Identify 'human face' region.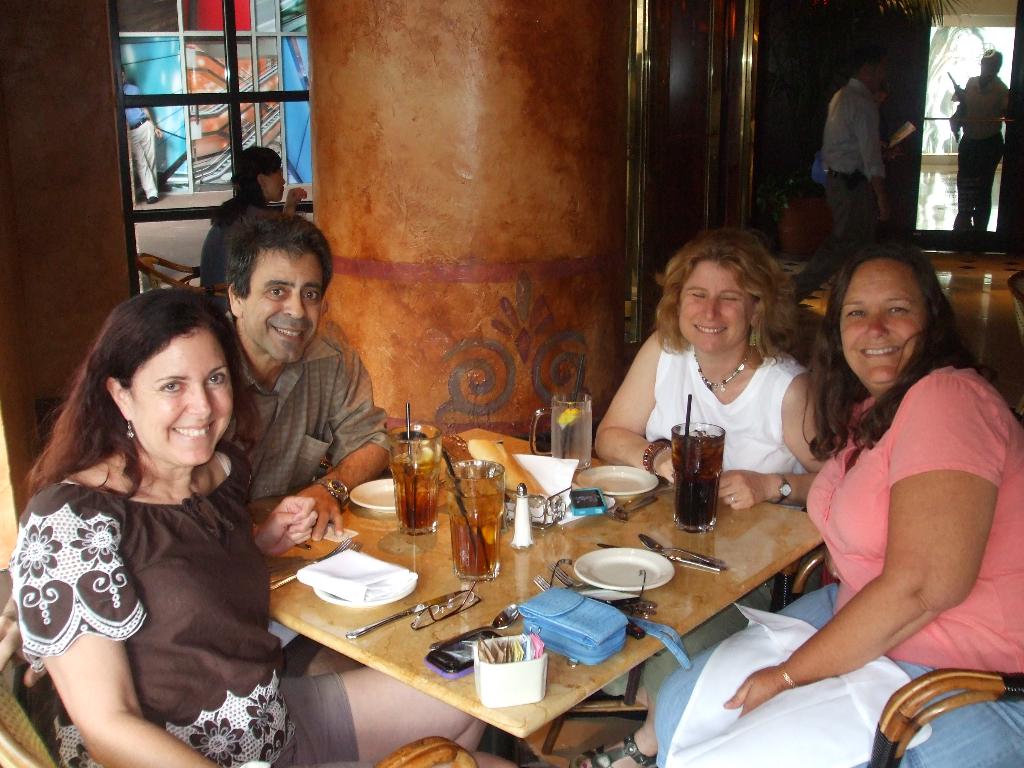
Region: Rect(244, 254, 325, 365).
